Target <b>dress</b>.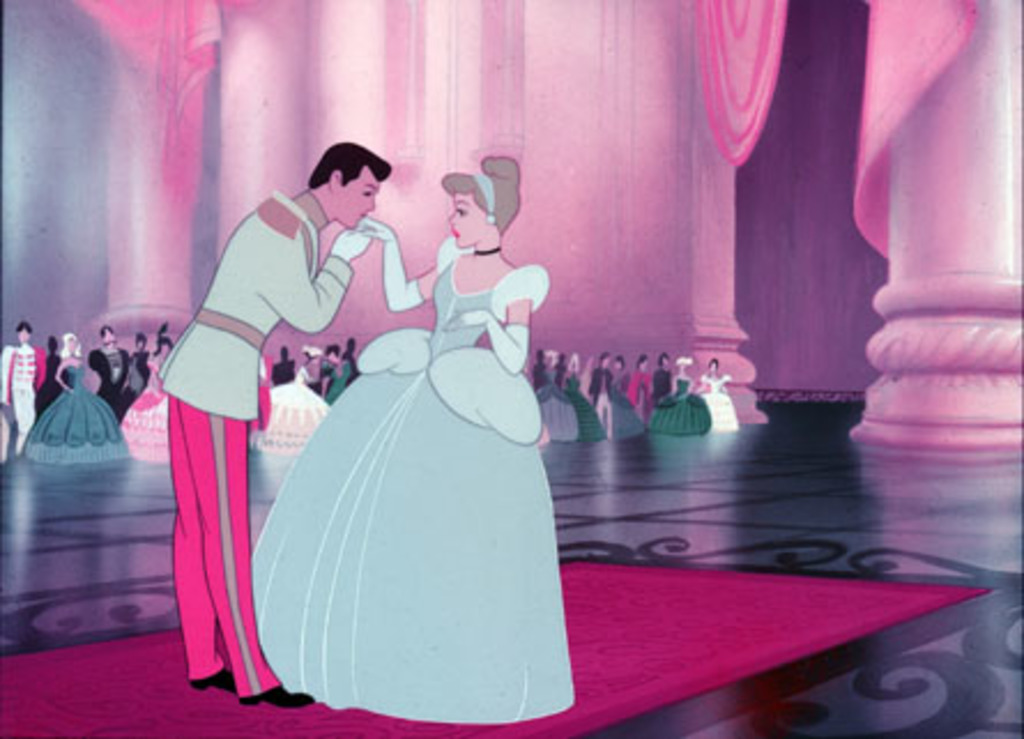
Target region: [left=649, top=375, right=711, bottom=431].
